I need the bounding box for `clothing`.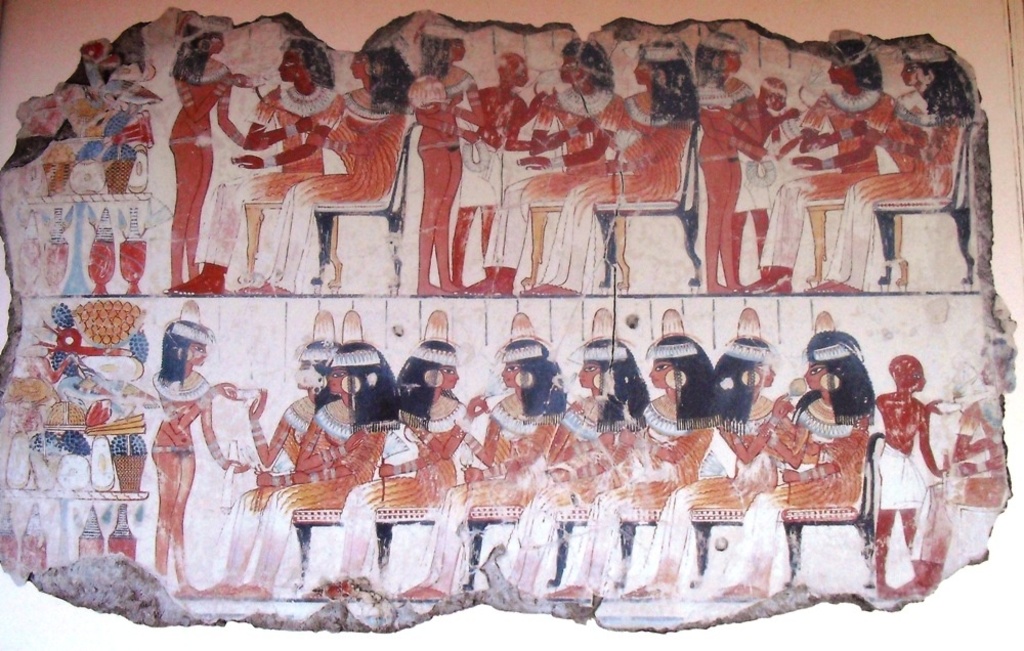
Here it is: box(403, 78, 481, 114).
